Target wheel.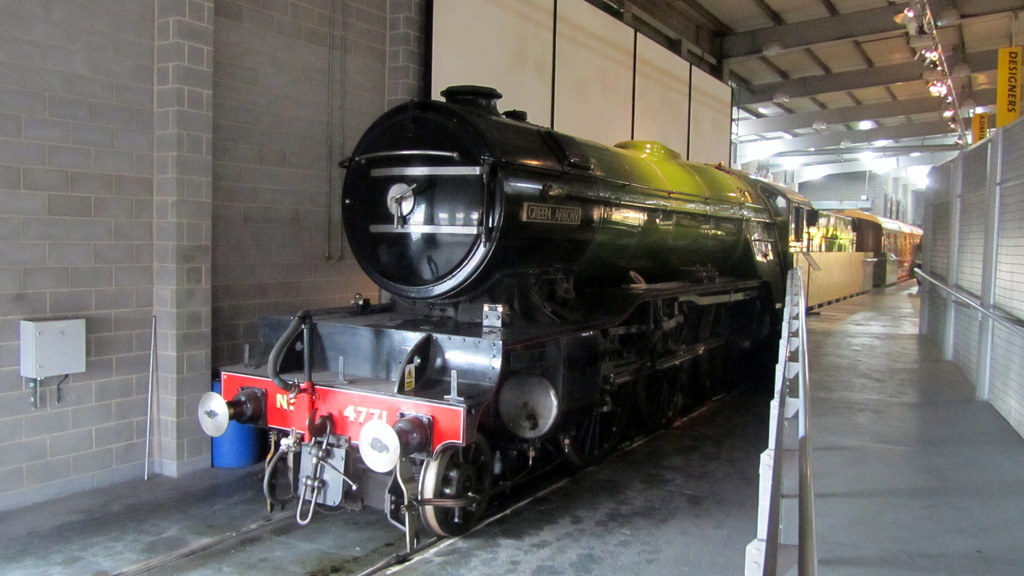
Target region: {"x1": 426, "y1": 452, "x2": 476, "y2": 532}.
